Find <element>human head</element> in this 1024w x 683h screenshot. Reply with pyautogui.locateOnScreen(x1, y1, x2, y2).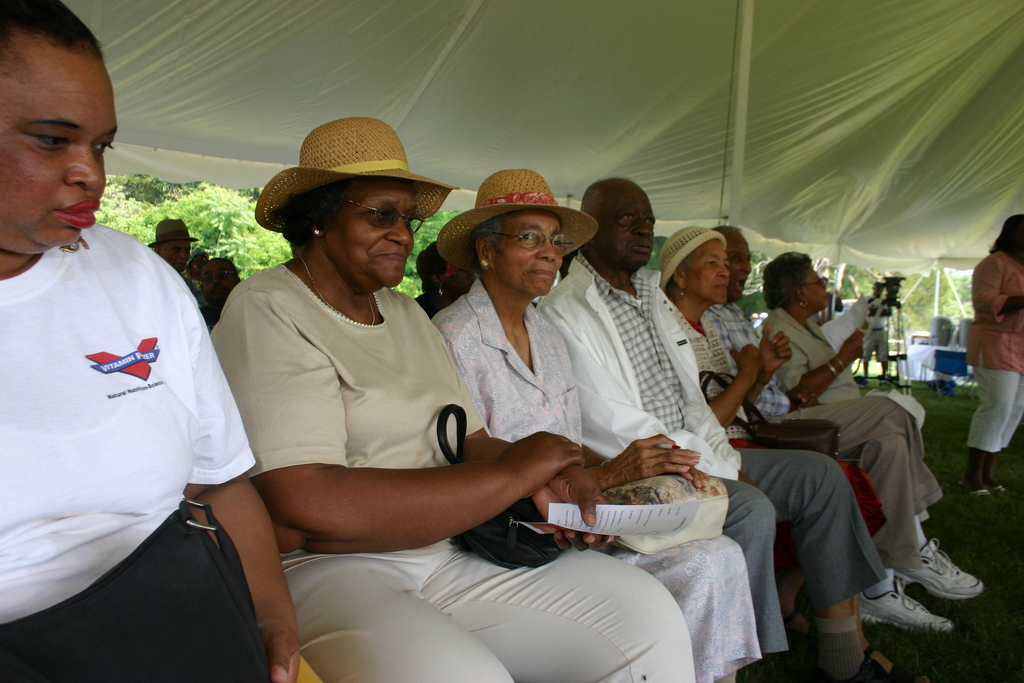
pyautogui.locateOnScreen(433, 168, 604, 302).
